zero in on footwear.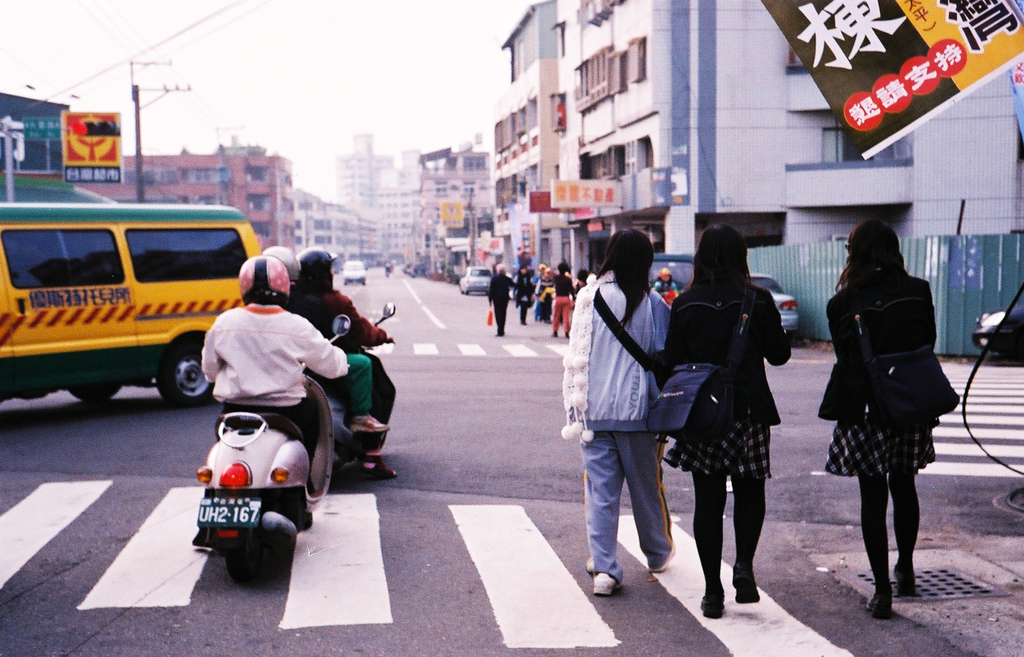
Zeroed in: {"left": 351, "top": 411, "right": 388, "bottom": 432}.
